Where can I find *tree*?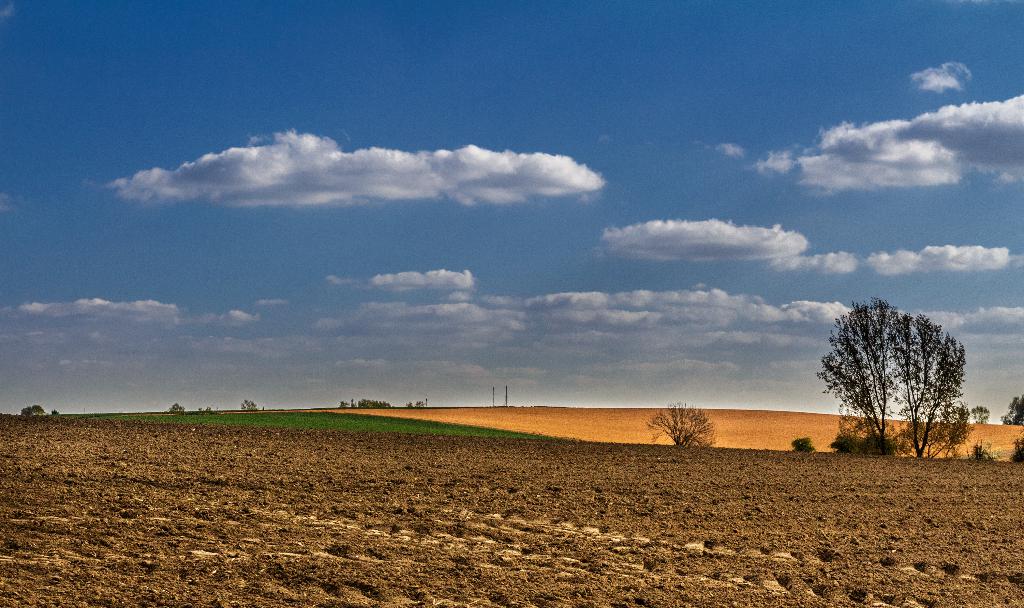
You can find it at Rect(820, 291, 972, 458).
